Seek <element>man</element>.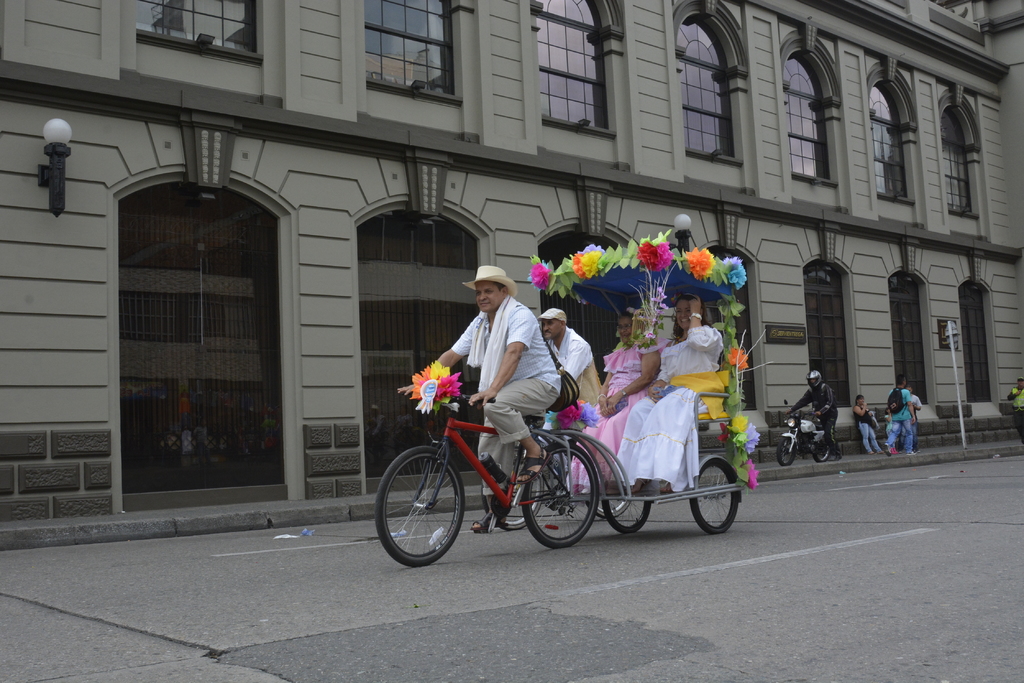
rect(1006, 374, 1023, 440).
